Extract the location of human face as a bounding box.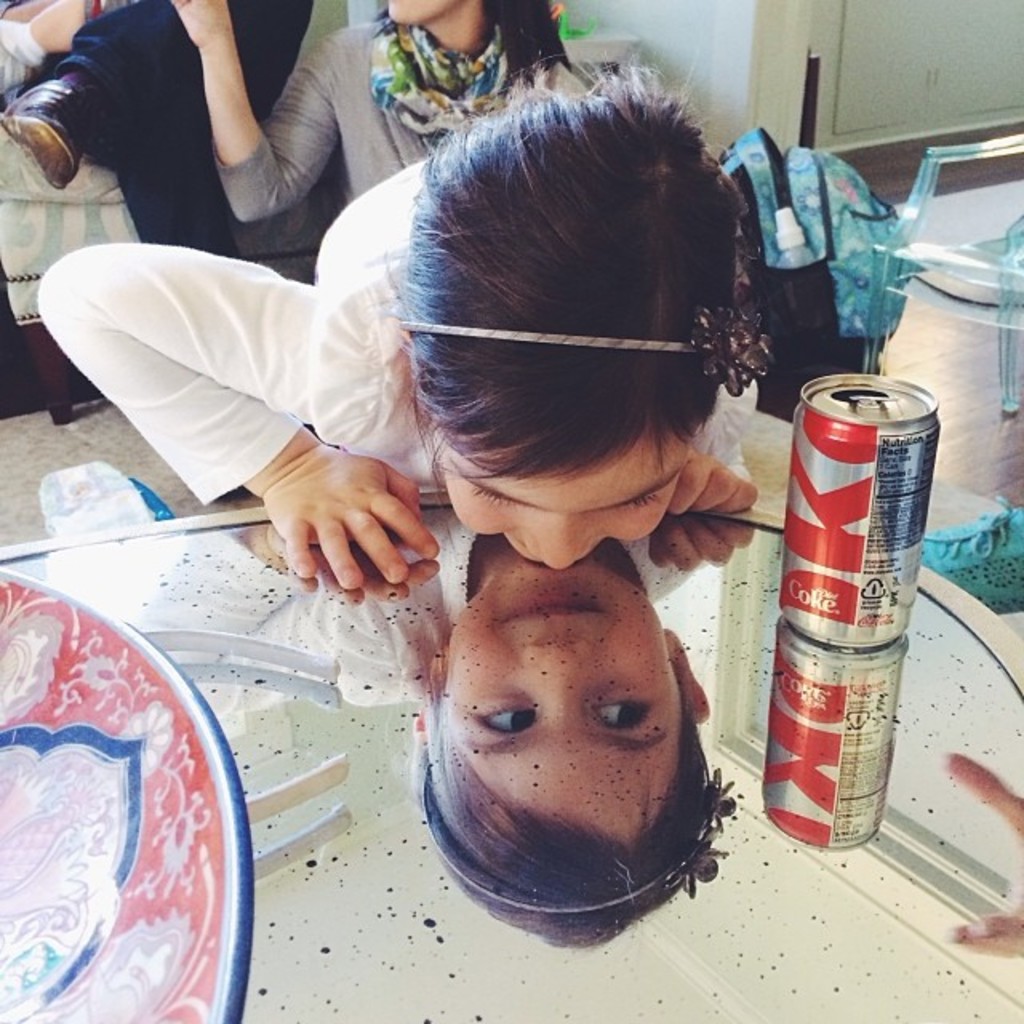
region(384, 0, 464, 32).
